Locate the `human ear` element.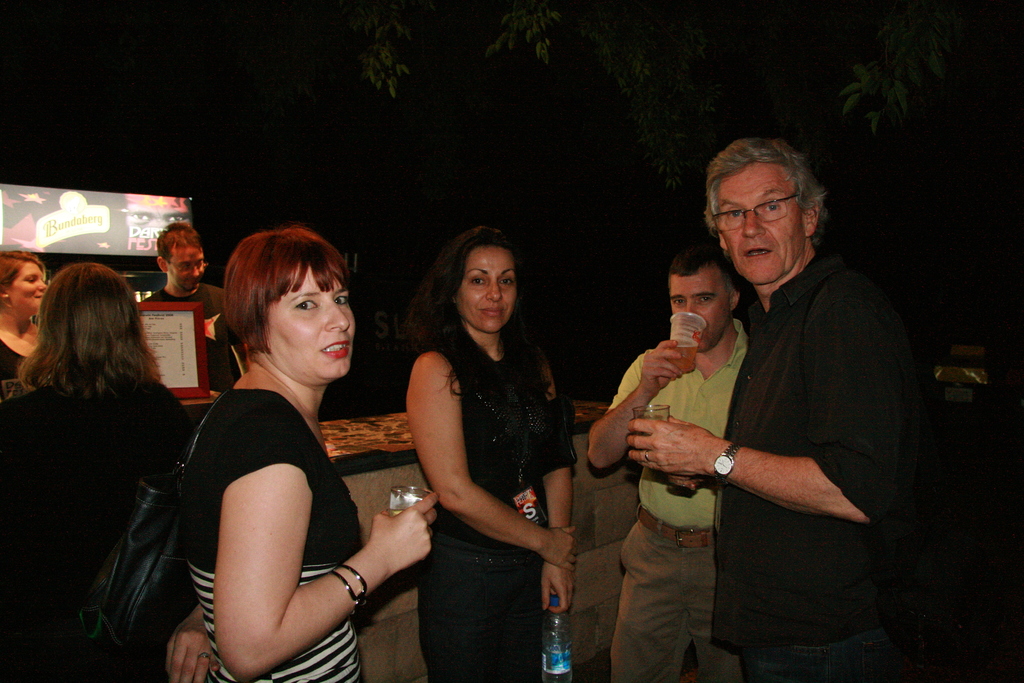
Element bbox: <bbox>808, 204, 820, 234</bbox>.
